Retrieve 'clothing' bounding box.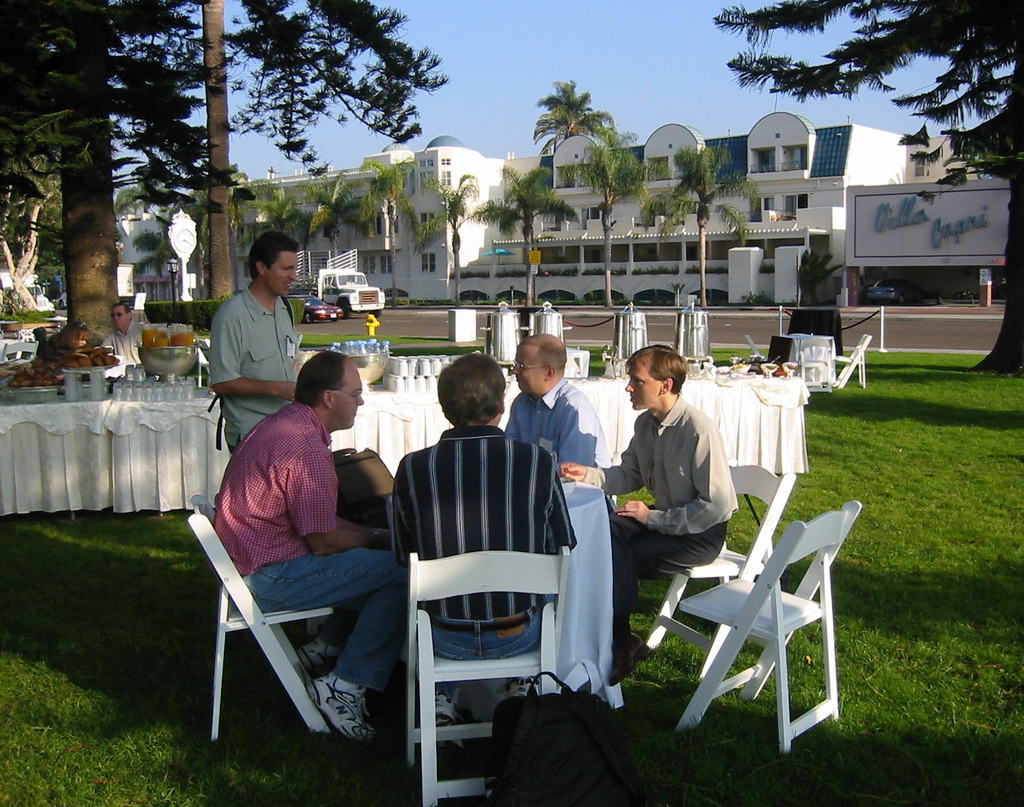
Bounding box: [208, 398, 398, 691].
